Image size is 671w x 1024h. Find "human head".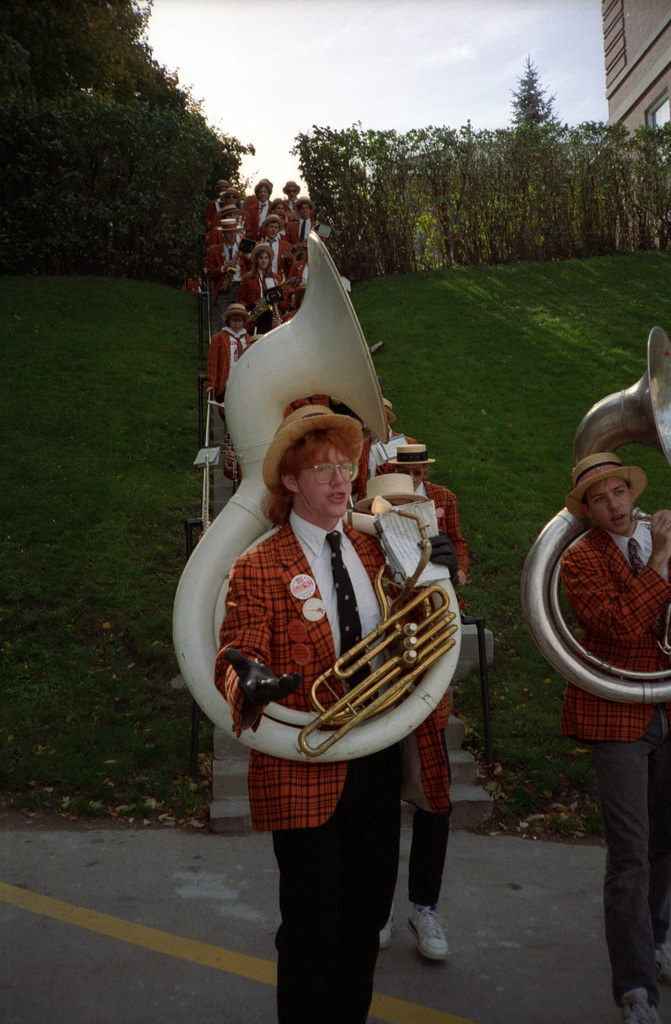
<bbox>349, 470, 423, 509</bbox>.
